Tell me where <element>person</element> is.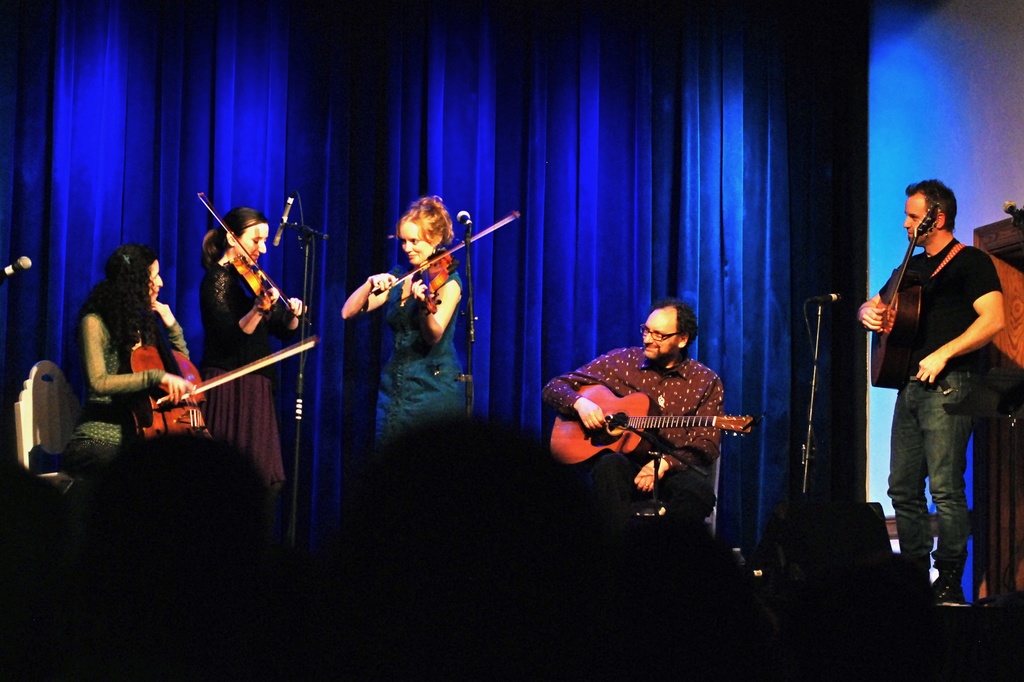
<element>person</element> is at {"x1": 65, "y1": 248, "x2": 193, "y2": 481}.
